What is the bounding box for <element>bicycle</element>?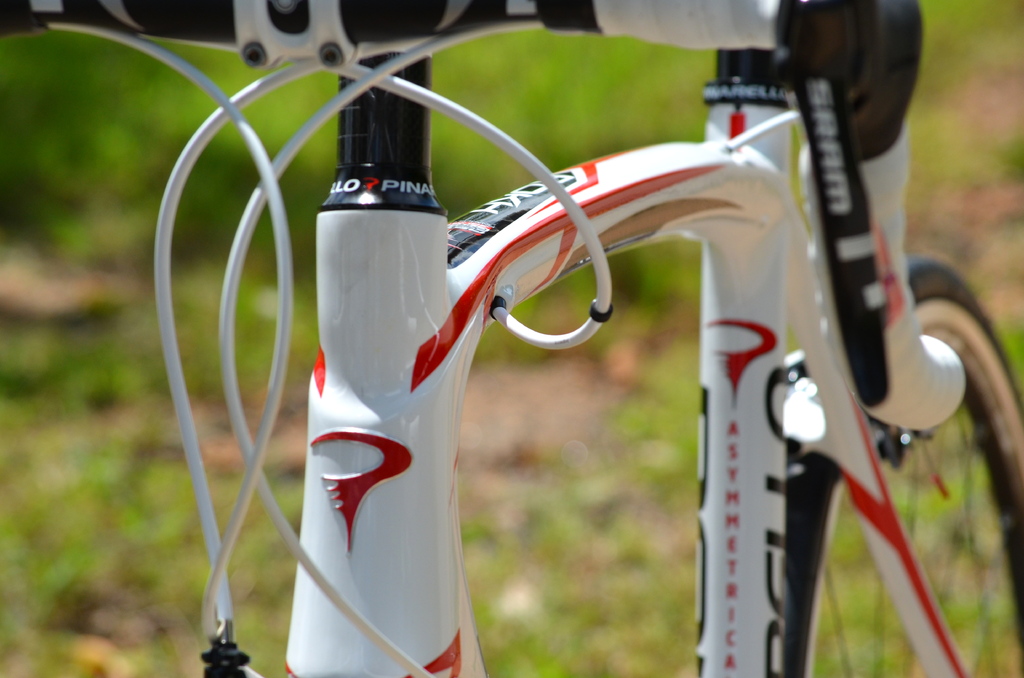
locate(200, 0, 995, 638).
